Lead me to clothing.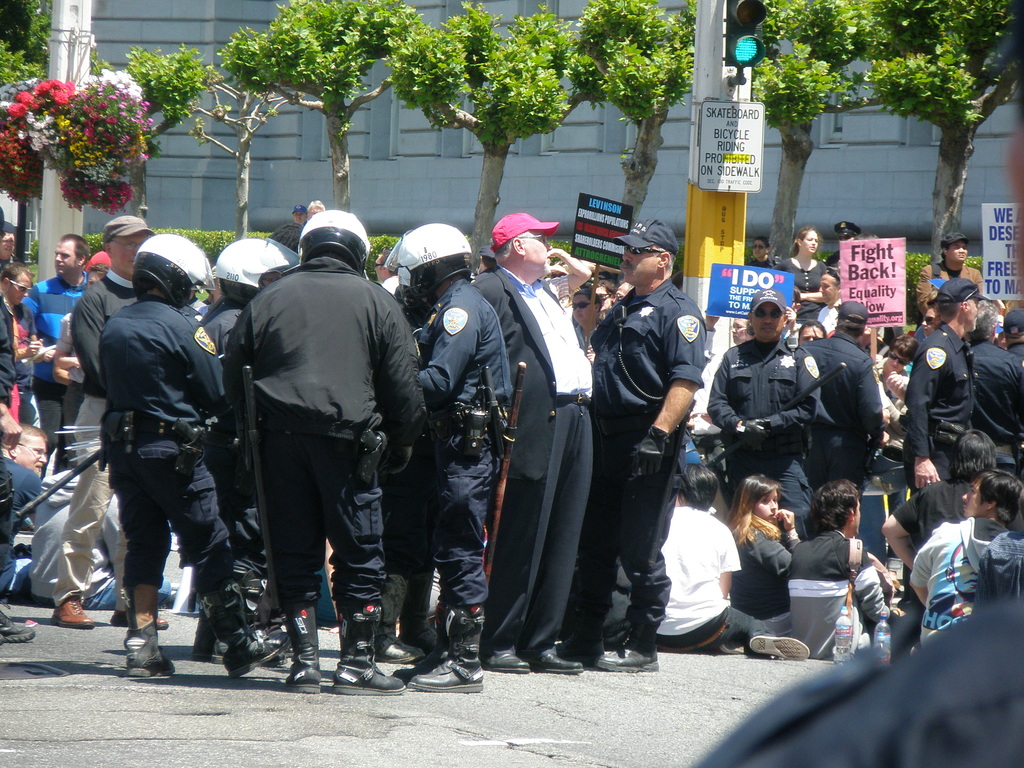
Lead to 892,486,977,540.
